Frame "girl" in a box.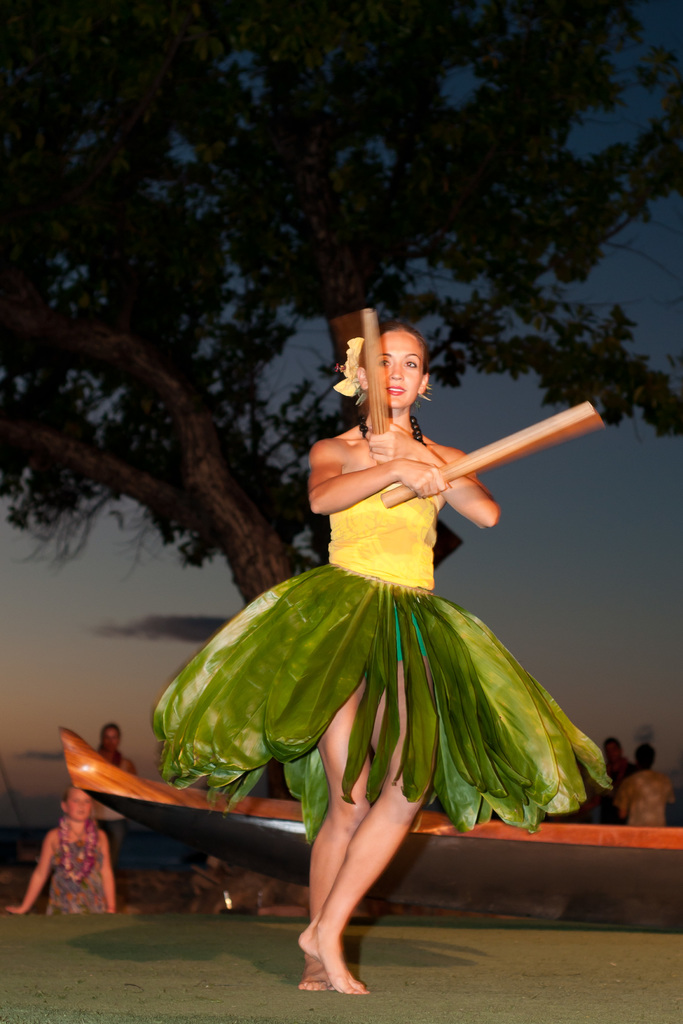
<region>152, 319, 609, 996</region>.
